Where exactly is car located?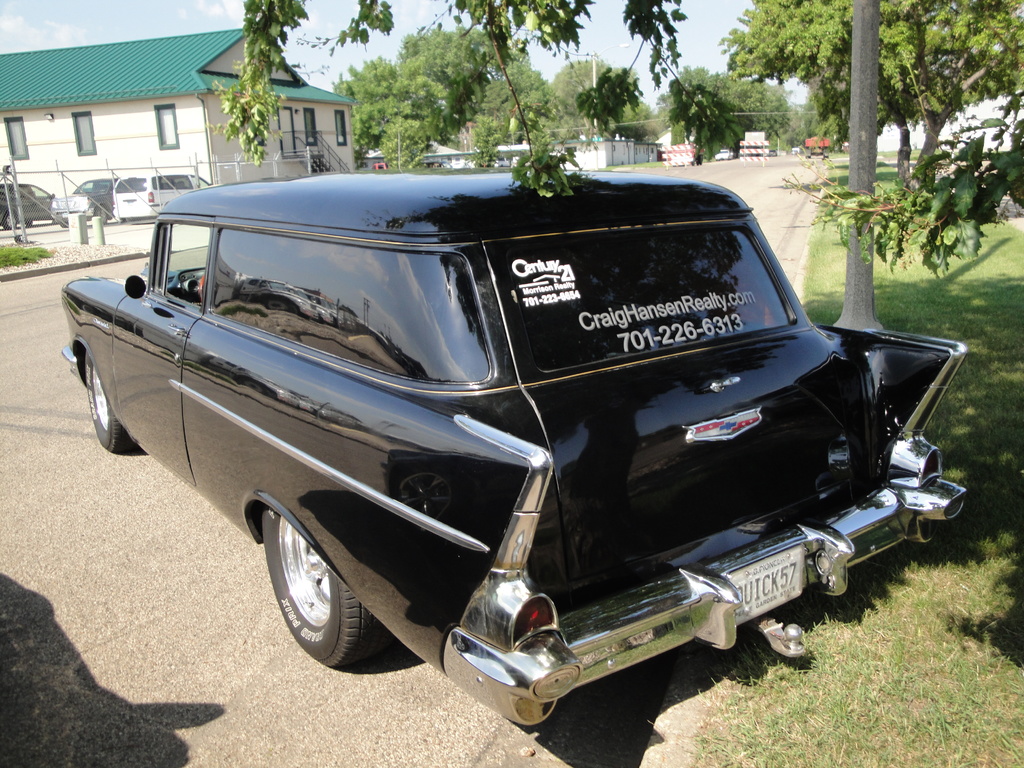
Its bounding box is [x1=56, y1=173, x2=117, y2=220].
